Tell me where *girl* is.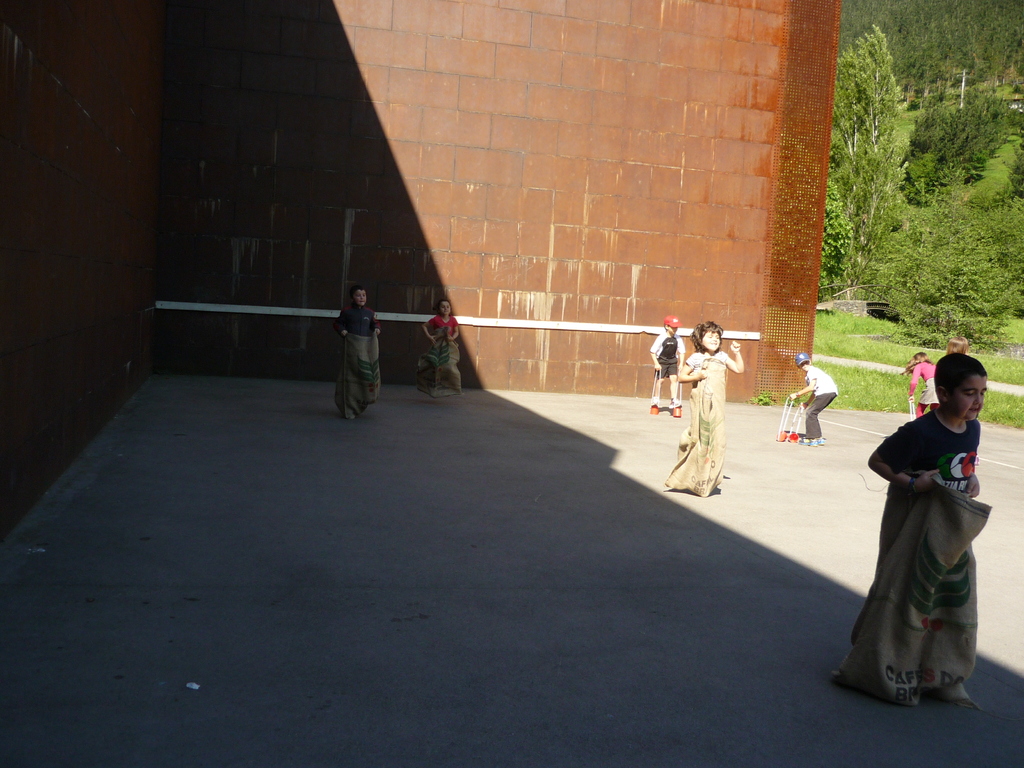
*girl* is at 663/319/744/498.
